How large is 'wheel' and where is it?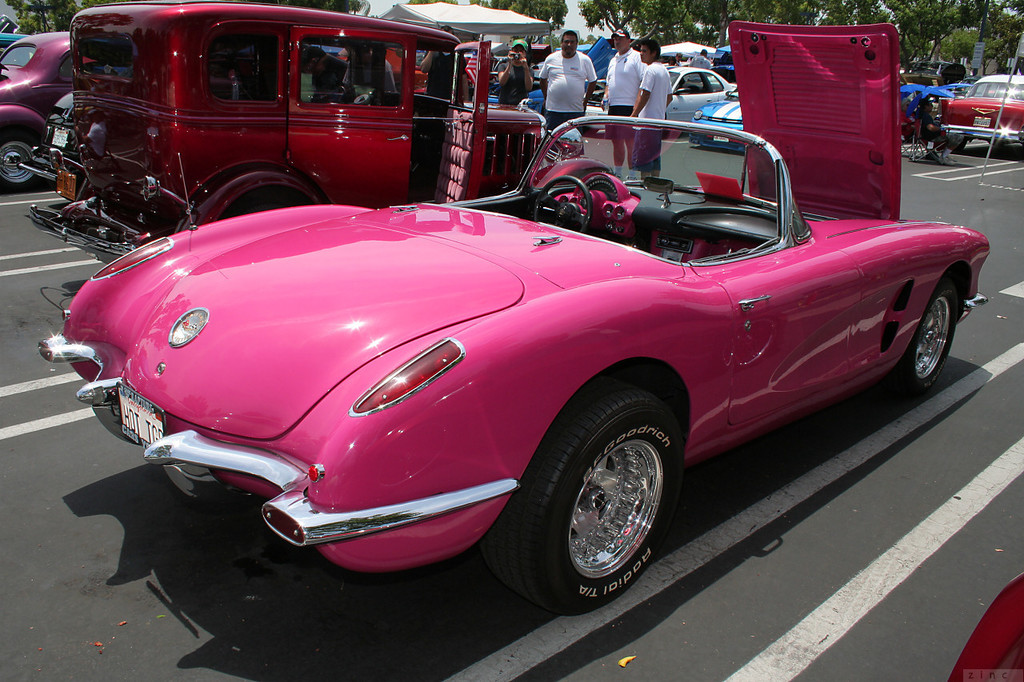
Bounding box: (left=951, top=142, right=966, bottom=154).
